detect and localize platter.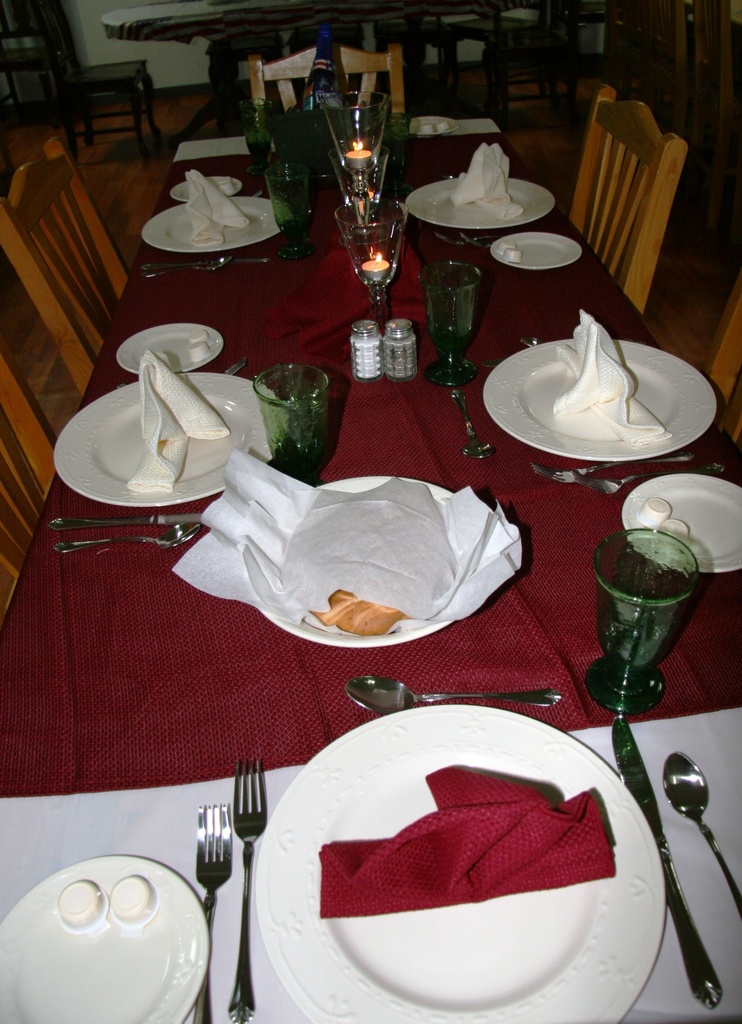
Localized at box(411, 172, 552, 232).
